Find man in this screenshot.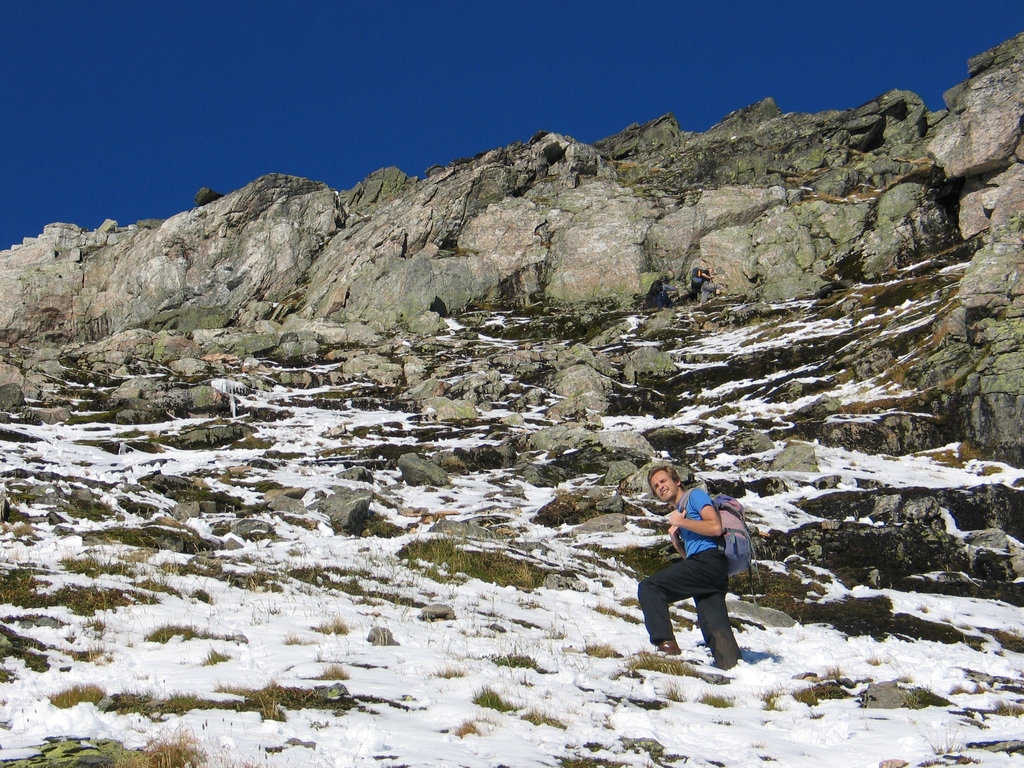
The bounding box for man is 627/460/738/675.
